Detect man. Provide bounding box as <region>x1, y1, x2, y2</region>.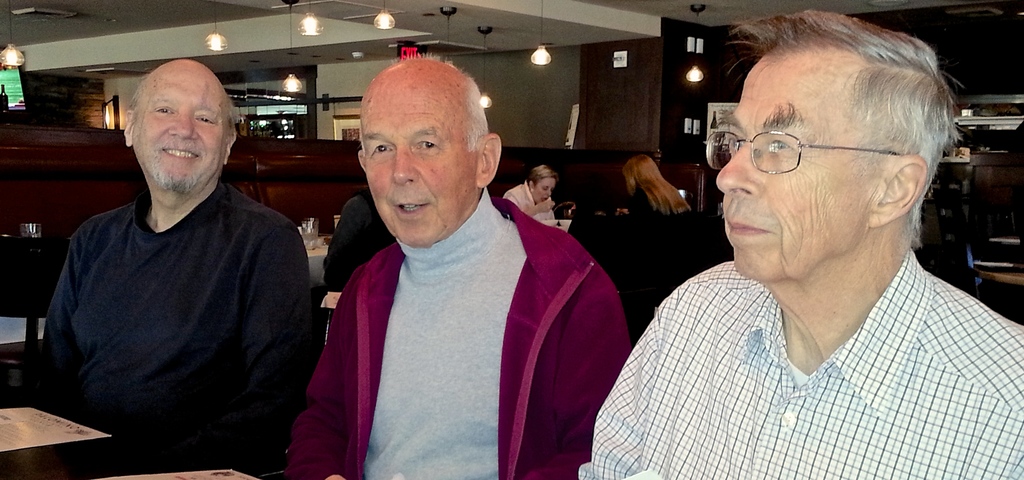
<region>26, 57, 320, 479</region>.
